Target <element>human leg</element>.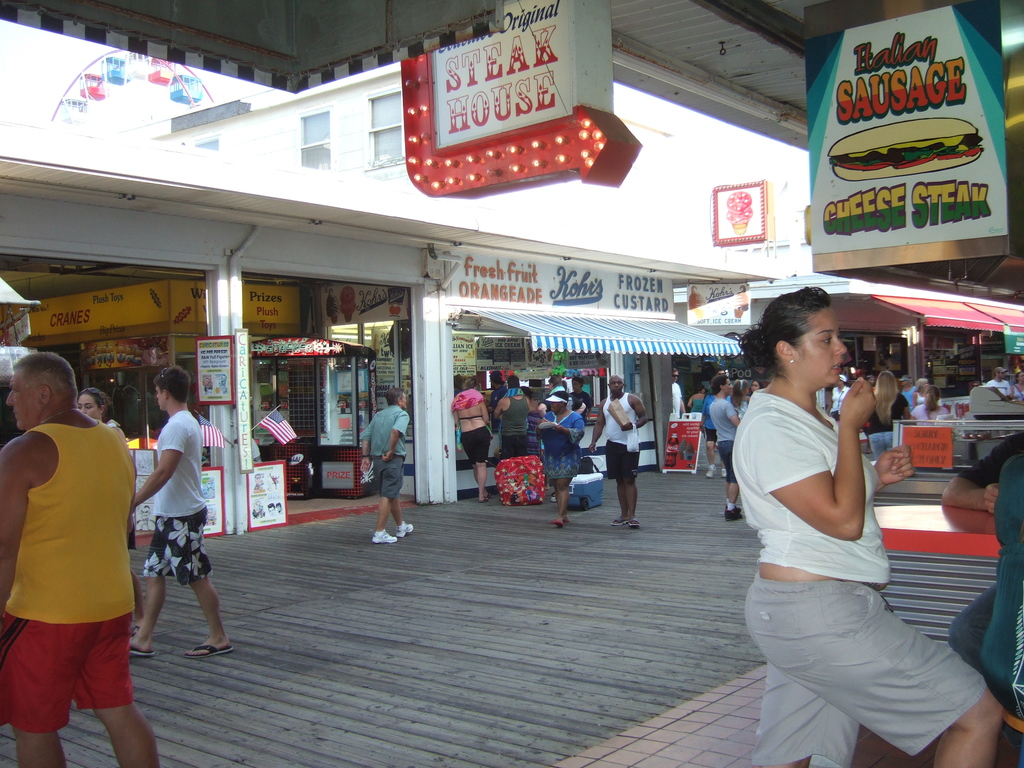
Target region: {"left": 550, "top": 444, "right": 583, "bottom": 529}.
